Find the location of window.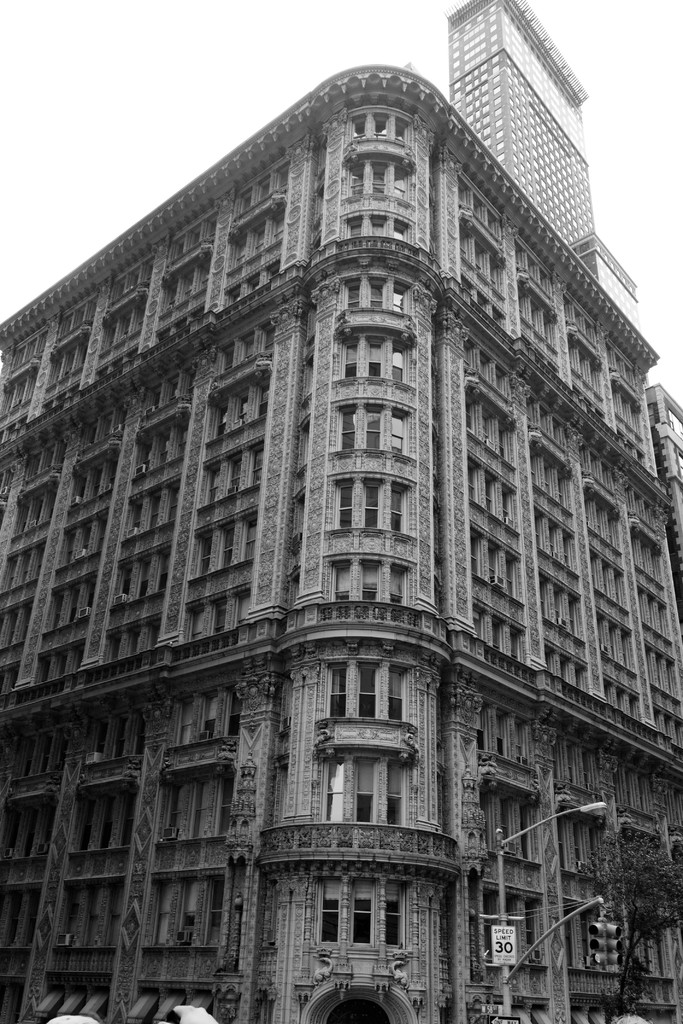
Location: pyautogui.locateOnScreen(103, 612, 165, 662).
